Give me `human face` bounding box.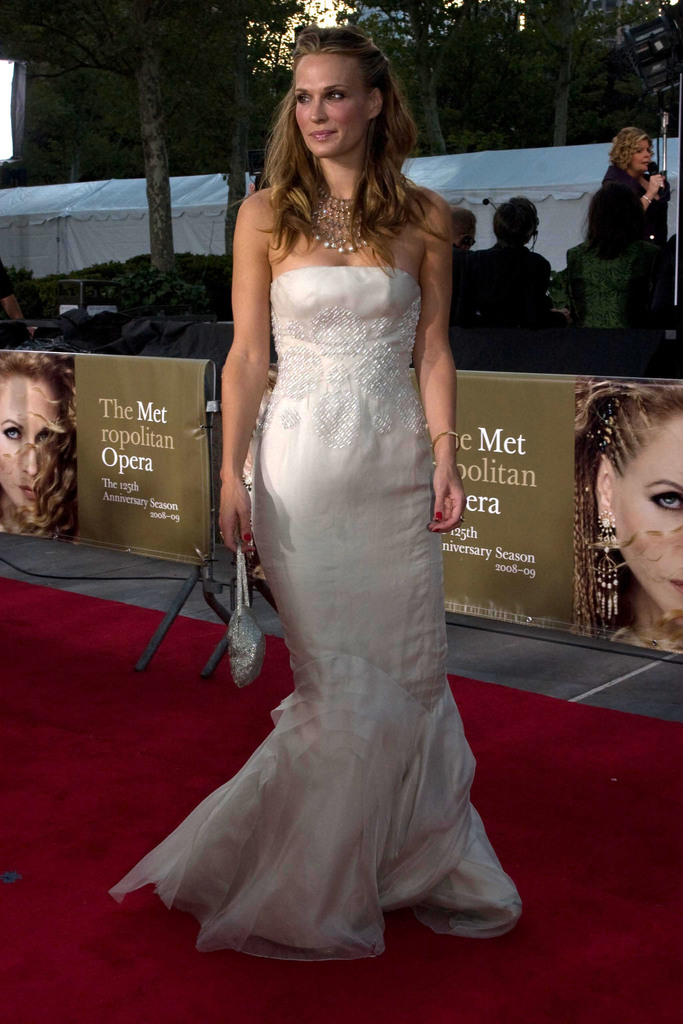
633:140:652:173.
